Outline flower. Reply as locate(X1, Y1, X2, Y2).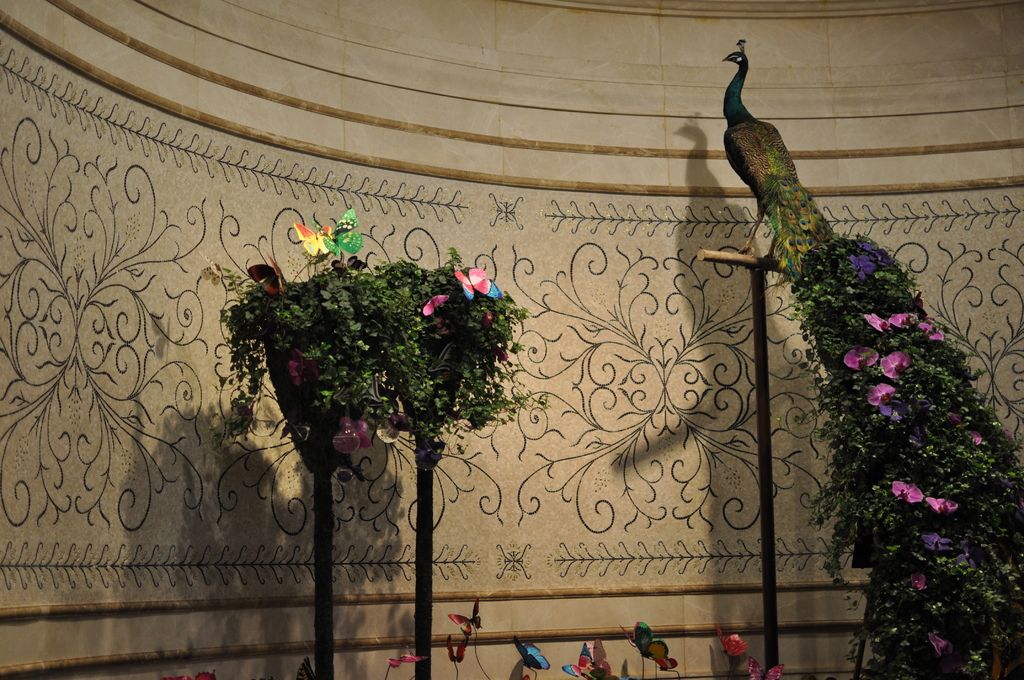
locate(973, 428, 984, 450).
